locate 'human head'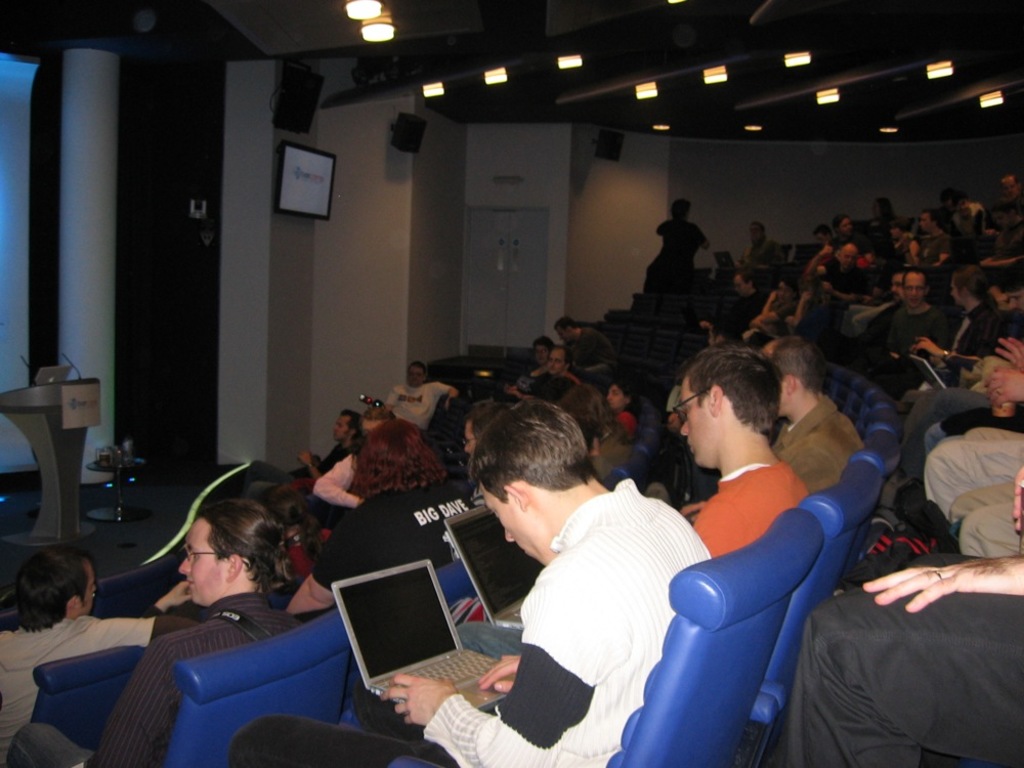
355/407/396/439
